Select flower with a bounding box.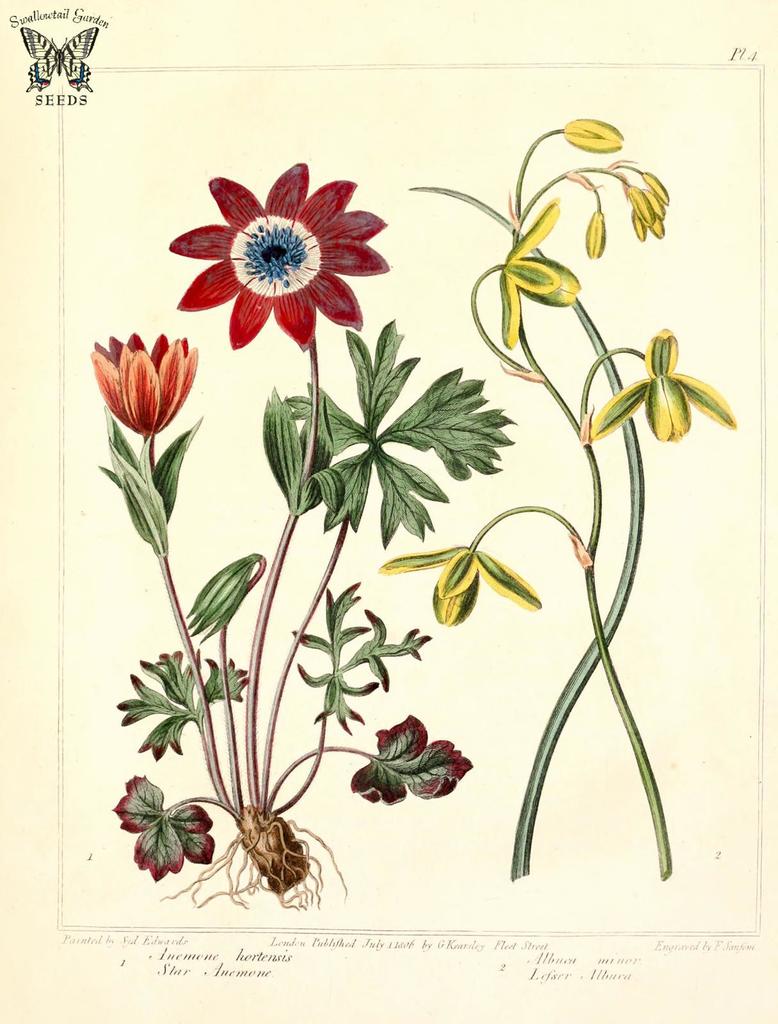
(x1=88, y1=330, x2=194, y2=442).
